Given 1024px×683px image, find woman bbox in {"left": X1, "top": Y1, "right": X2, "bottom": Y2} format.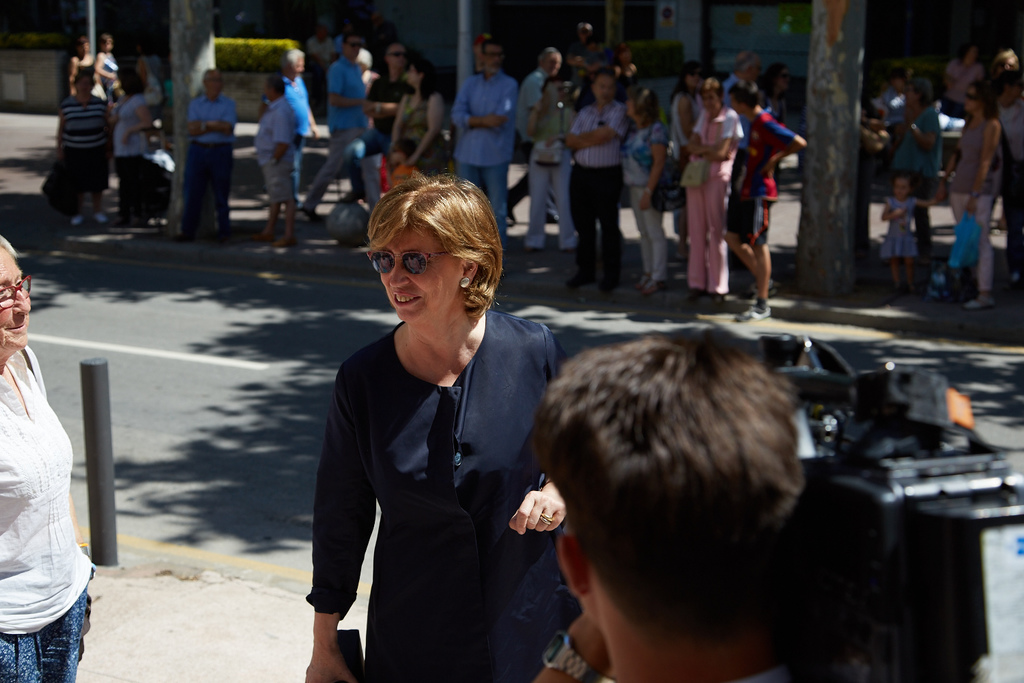
{"left": 112, "top": 68, "right": 161, "bottom": 229}.
